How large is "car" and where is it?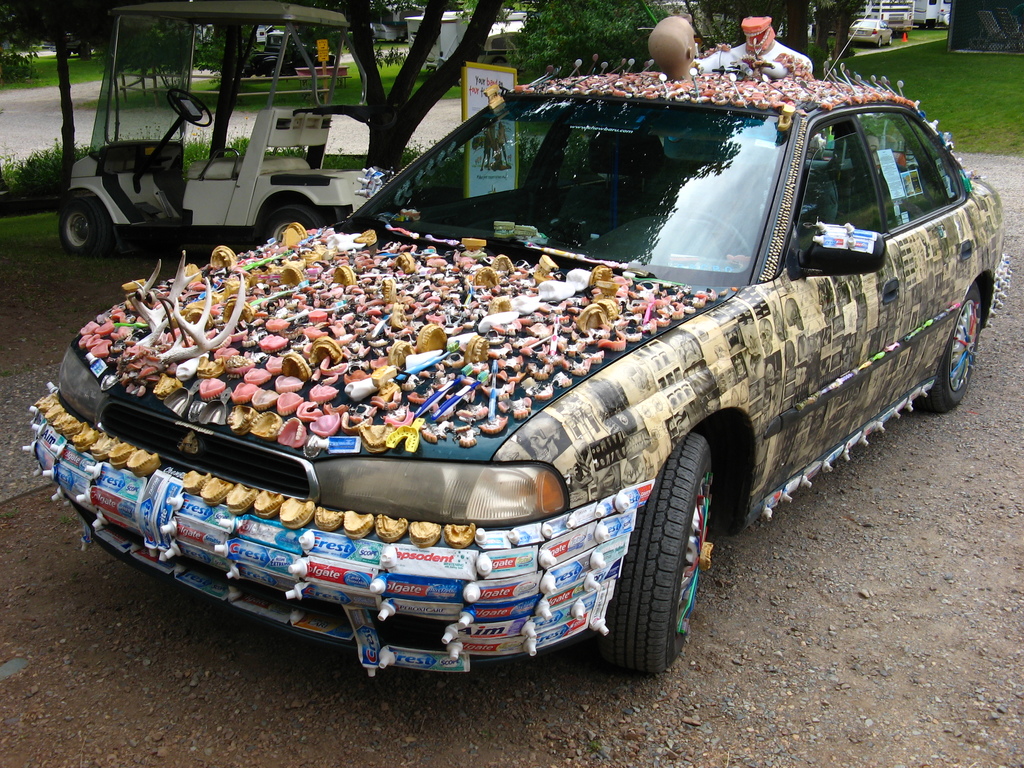
Bounding box: [844, 19, 891, 51].
